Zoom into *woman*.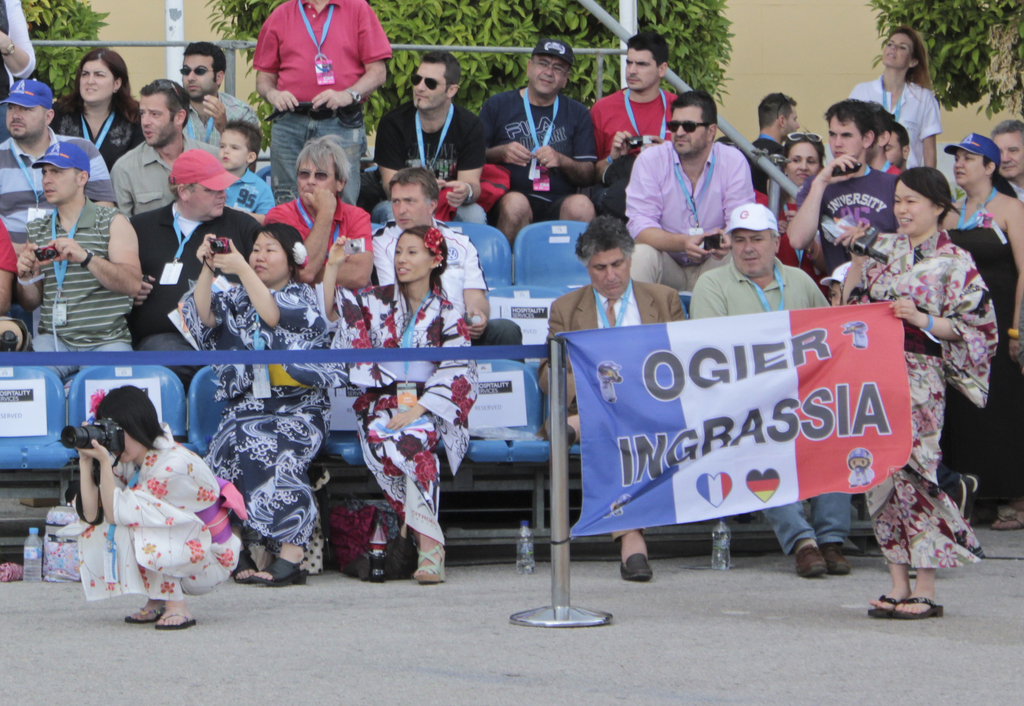
Zoom target: [x1=757, y1=129, x2=828, y2=283].
